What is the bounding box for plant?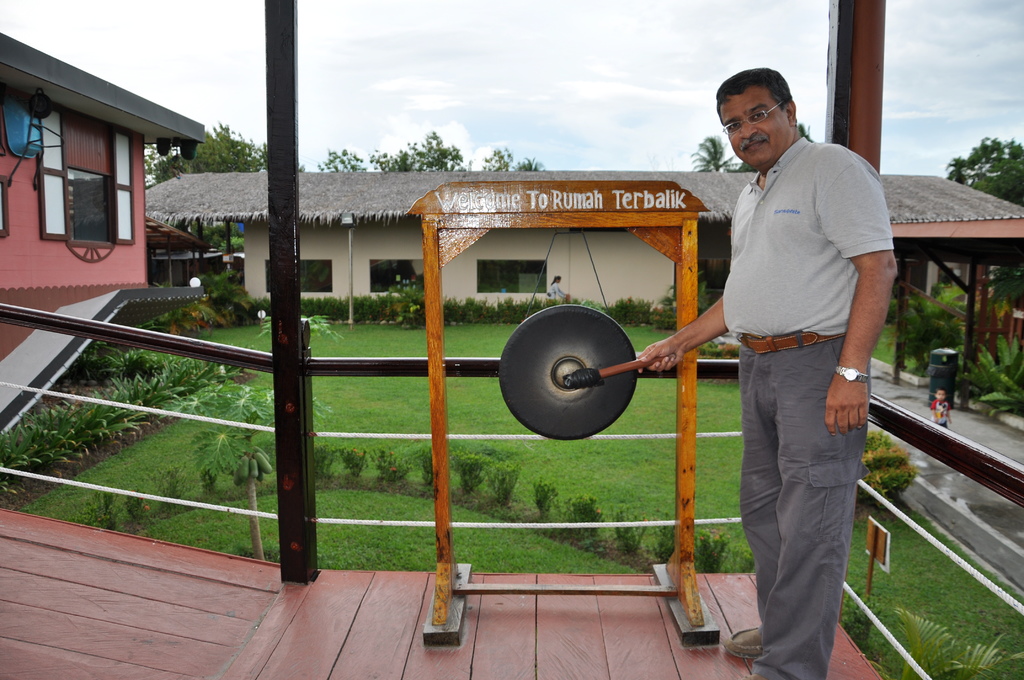
[x1=957, y1=334, x2=1023, y2=418].
